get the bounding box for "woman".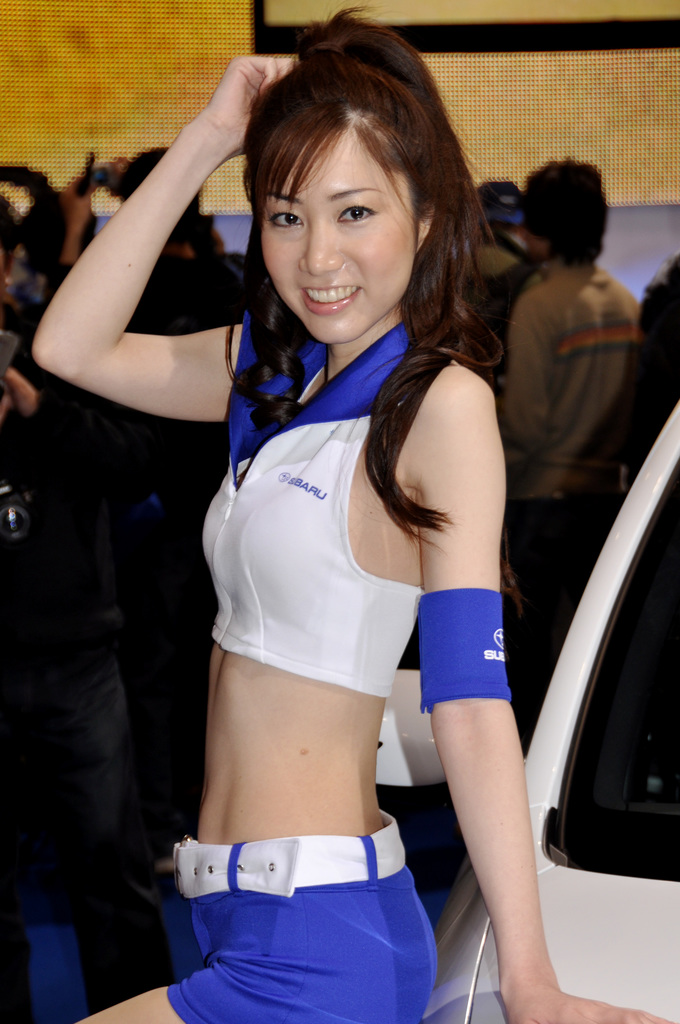
[33,8,677,1023].
